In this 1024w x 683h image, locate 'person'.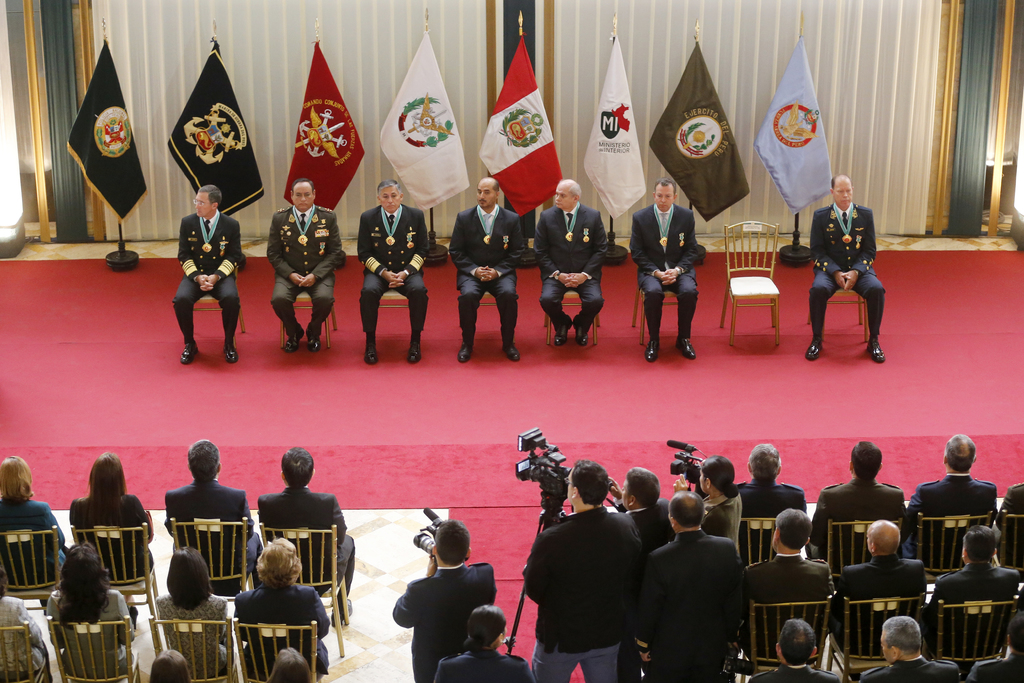
Bounding box: <box>734,439,809,554</box>.
